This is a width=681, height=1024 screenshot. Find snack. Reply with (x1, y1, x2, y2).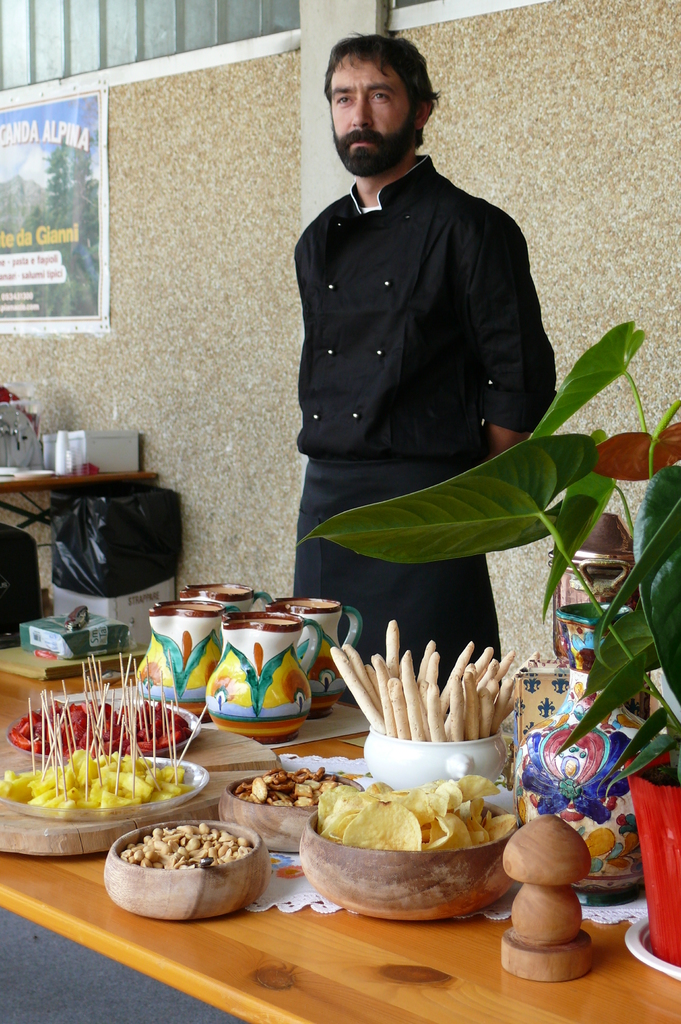
(312, 767, 518, 844).
